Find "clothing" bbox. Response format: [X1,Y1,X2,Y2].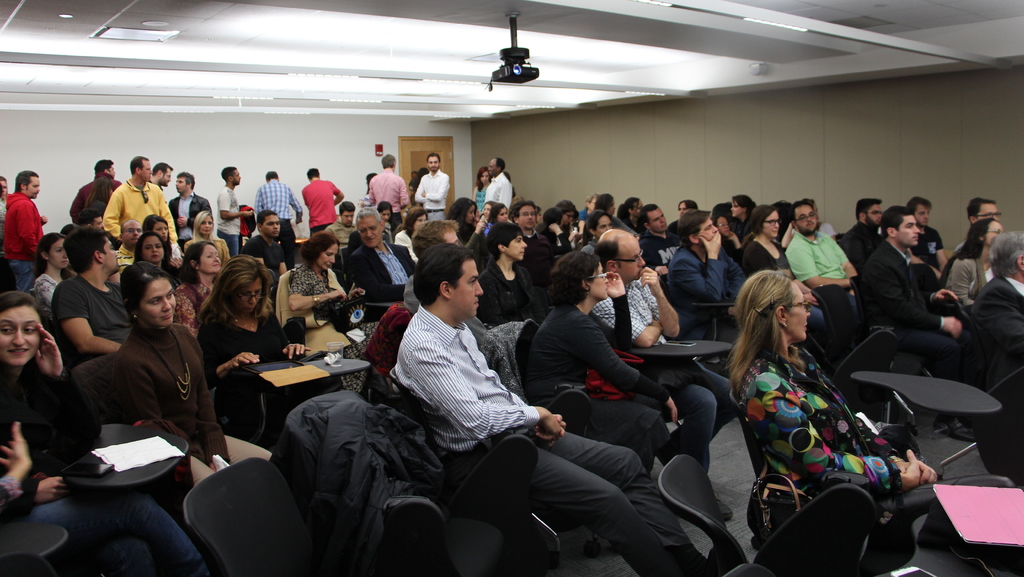
[115,246,136,268].
